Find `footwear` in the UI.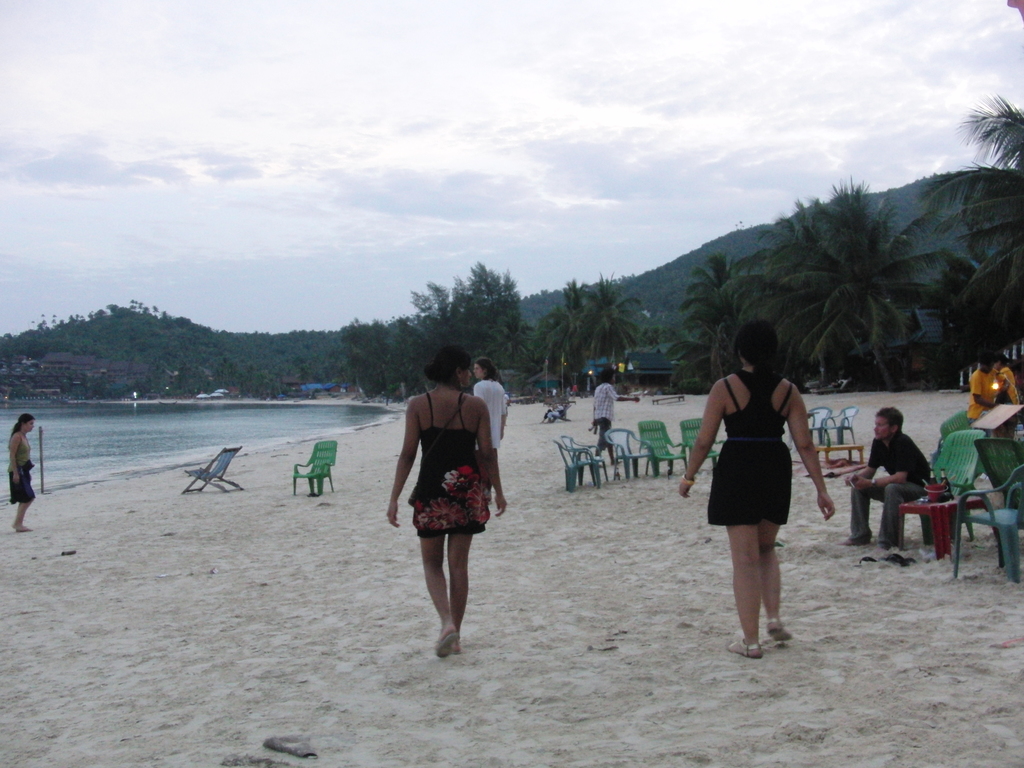
UI element at (left=427, top=625, right=460, bottom=658).
